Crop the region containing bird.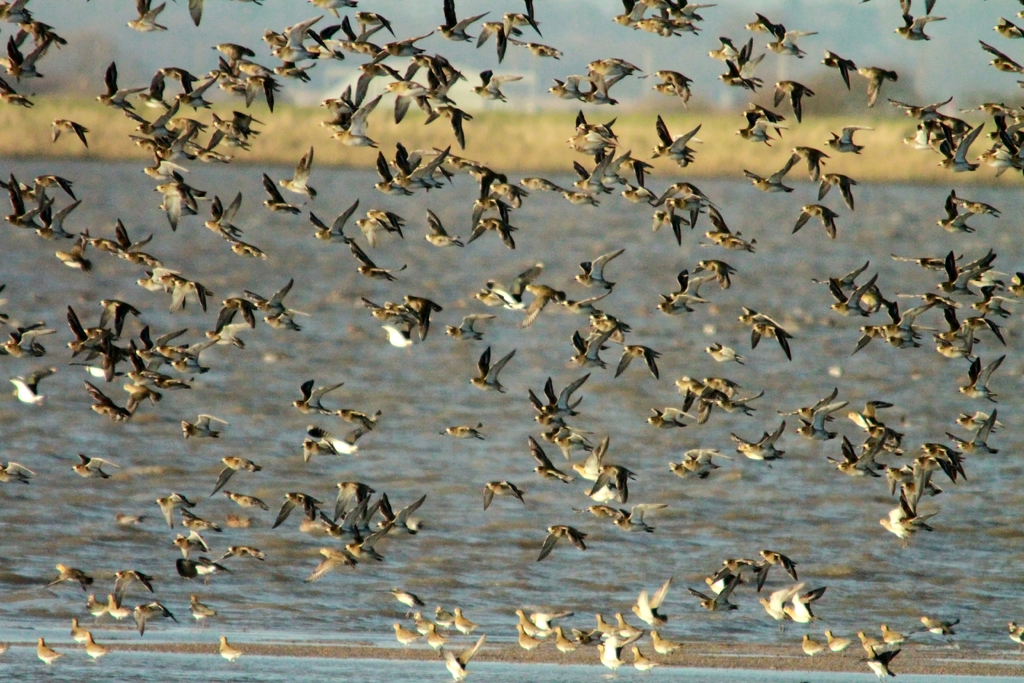
Crop region: 679 569 764 618.
